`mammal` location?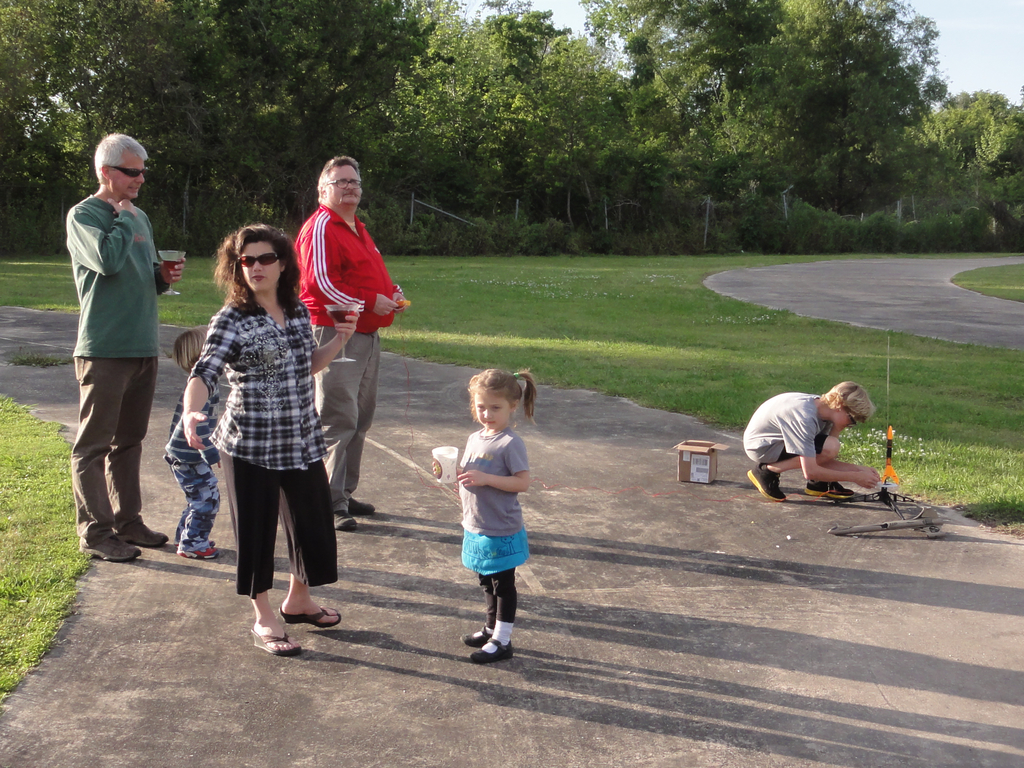
<bbox>165, 314, 223, 555</bbox>
